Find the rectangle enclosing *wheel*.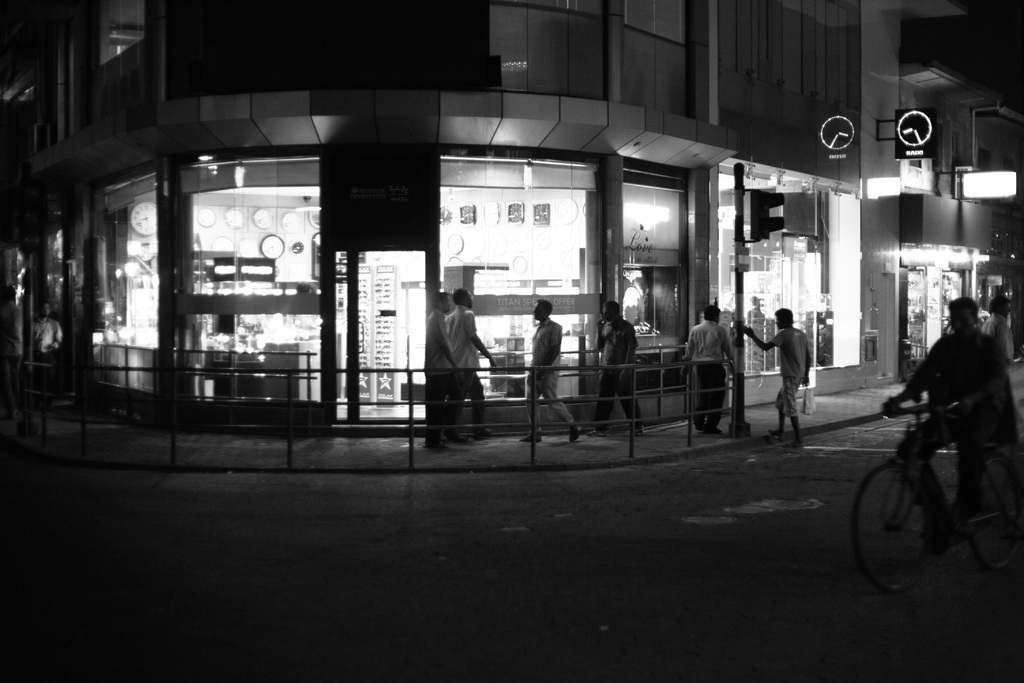
[left=844, top=457, right=938, bottom=583].
